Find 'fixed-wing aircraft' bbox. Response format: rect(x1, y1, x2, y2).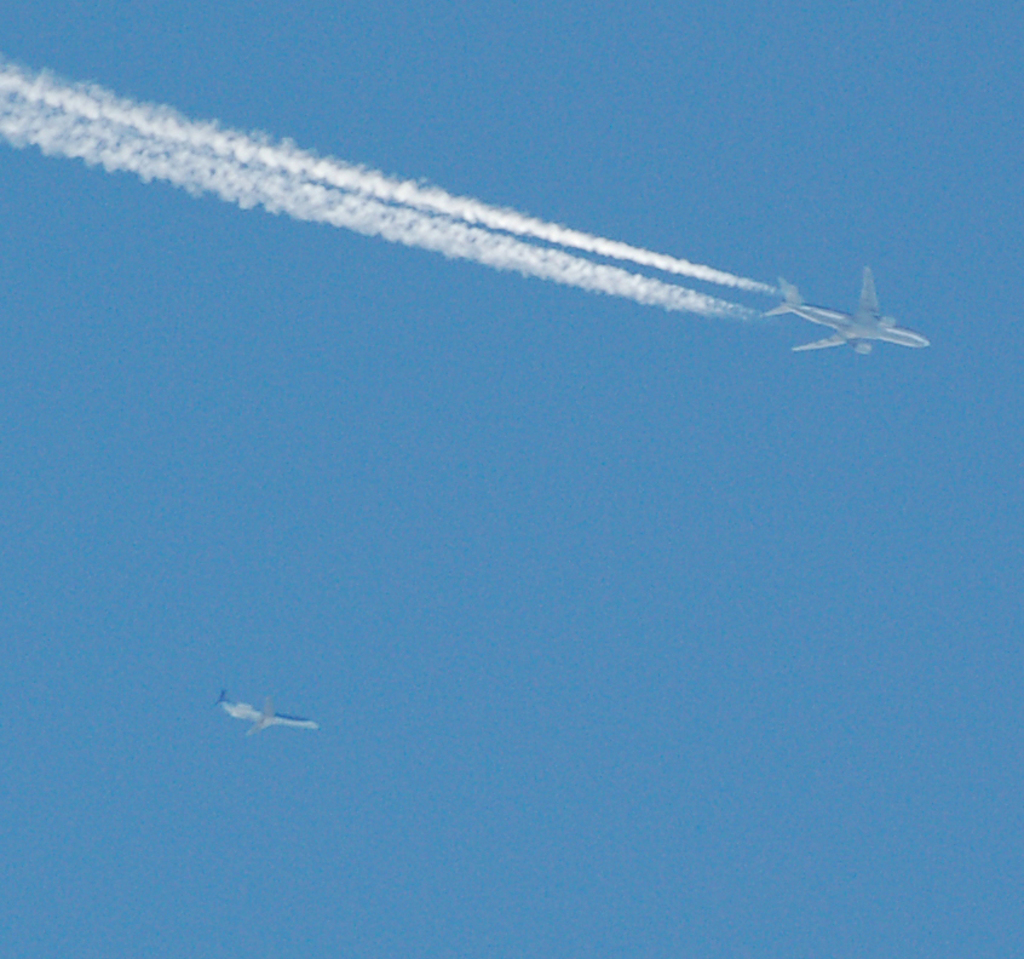
rect(769, 258, 936, 368).
